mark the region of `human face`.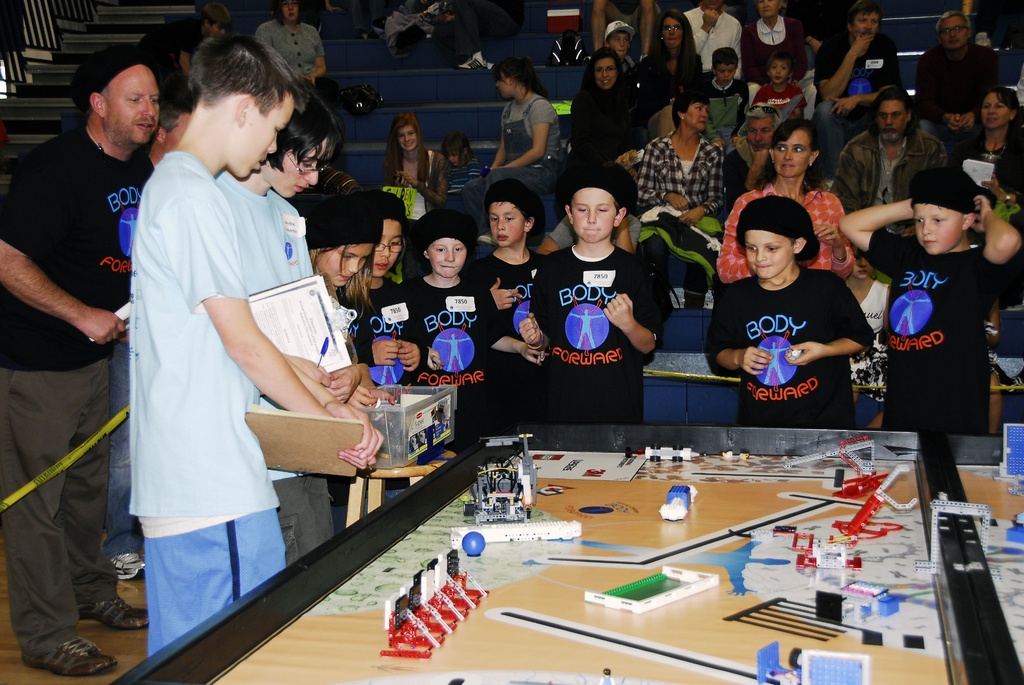
Region: box(938, 16, 966, 49).
